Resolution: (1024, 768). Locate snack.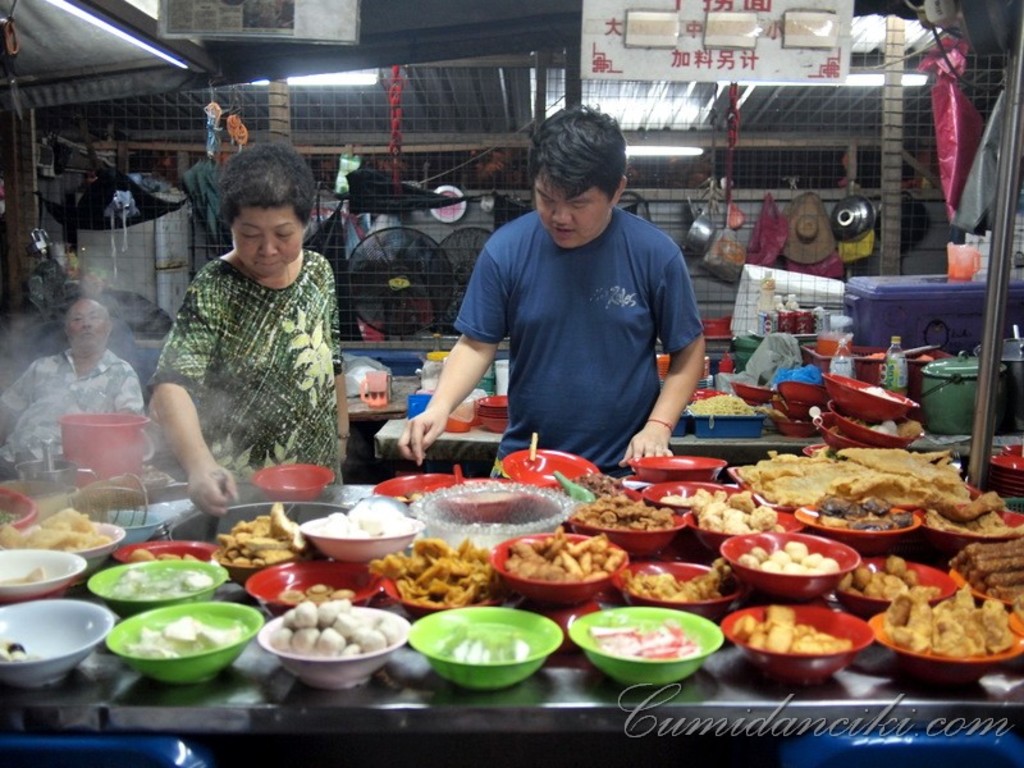
box=[131, 548, 154, 559].
